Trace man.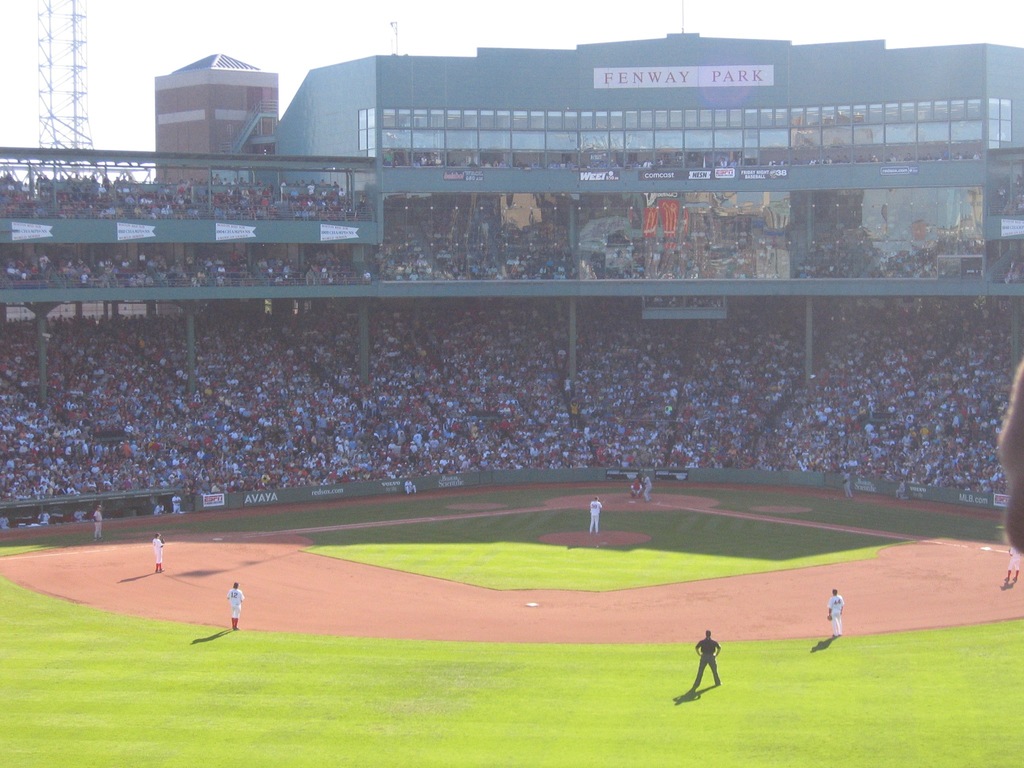
Traced to 157/502/165/521.
